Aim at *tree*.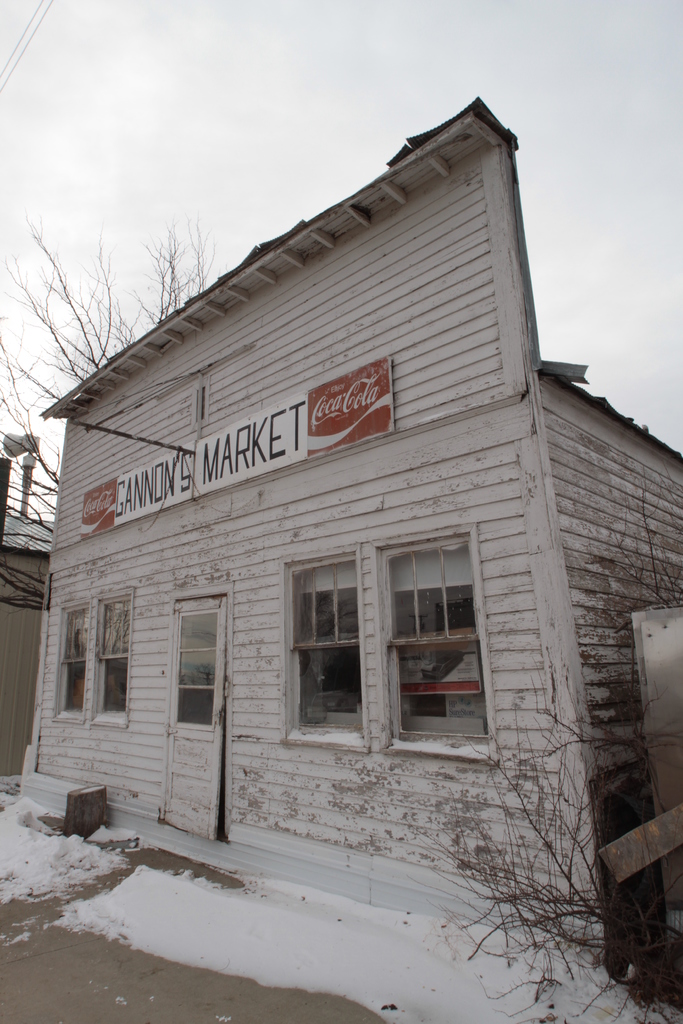
Aimed at select_region(0, 205, 234, 620).
